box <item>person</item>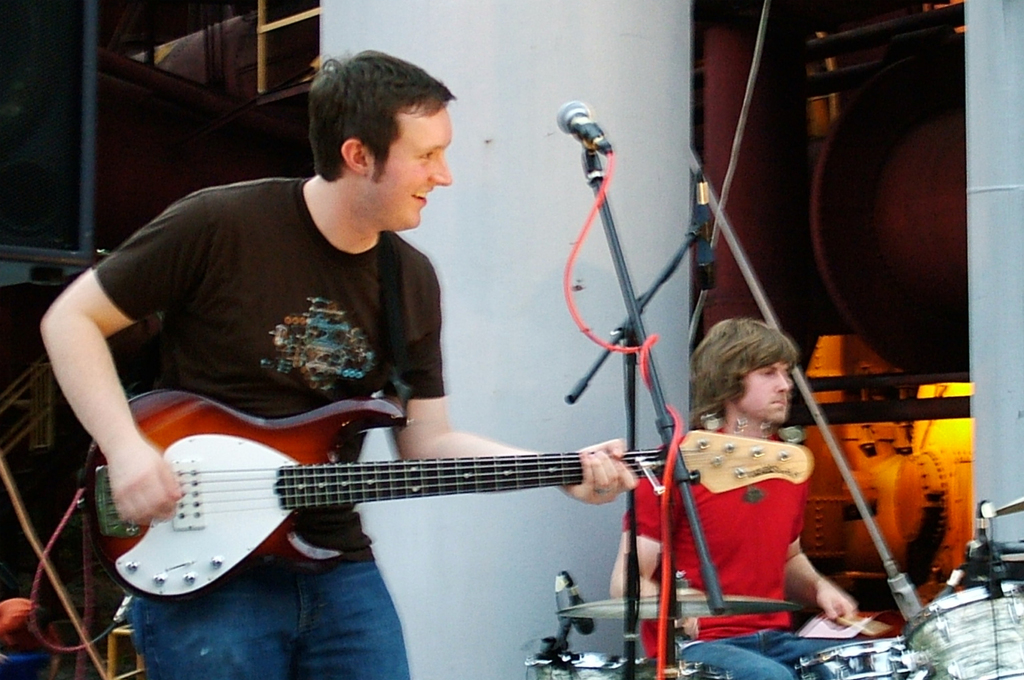
36, 46, 637, 679
